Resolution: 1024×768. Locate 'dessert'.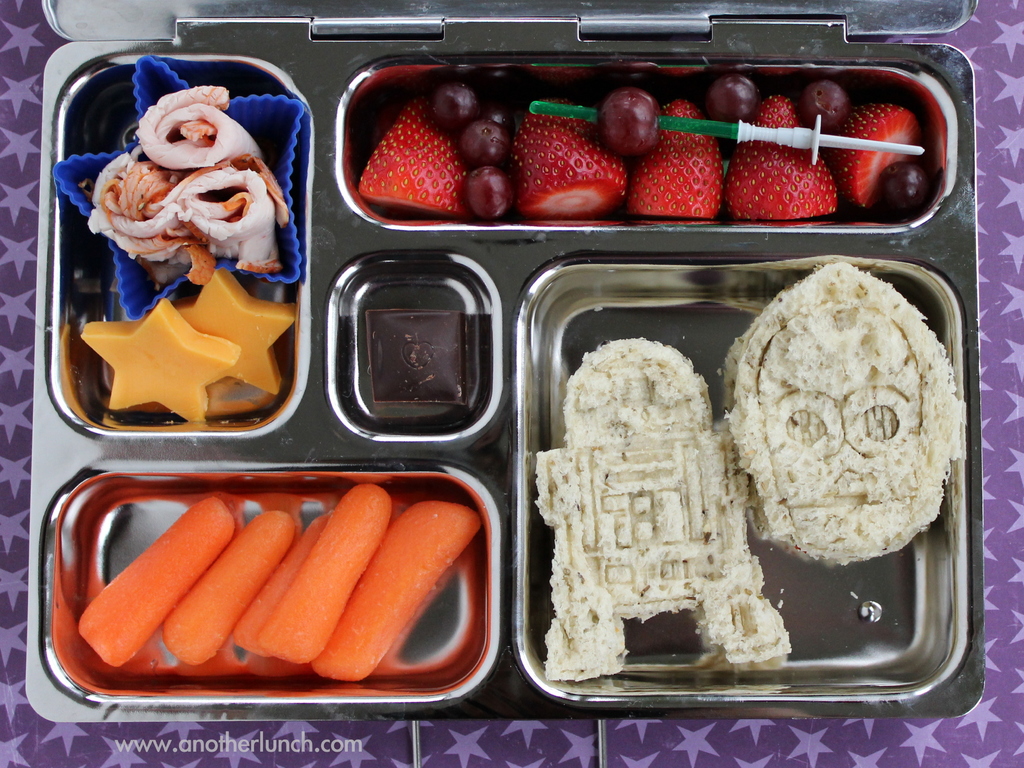
crop(640, 104, 732, 223).
